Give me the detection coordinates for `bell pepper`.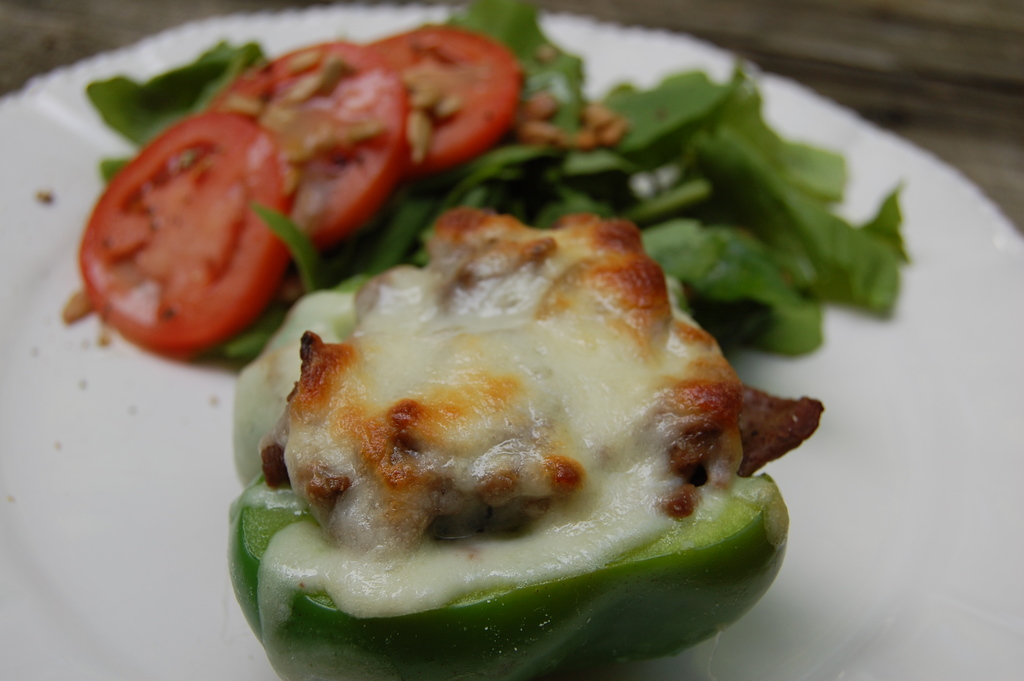
(218, 468, 794, 680).
